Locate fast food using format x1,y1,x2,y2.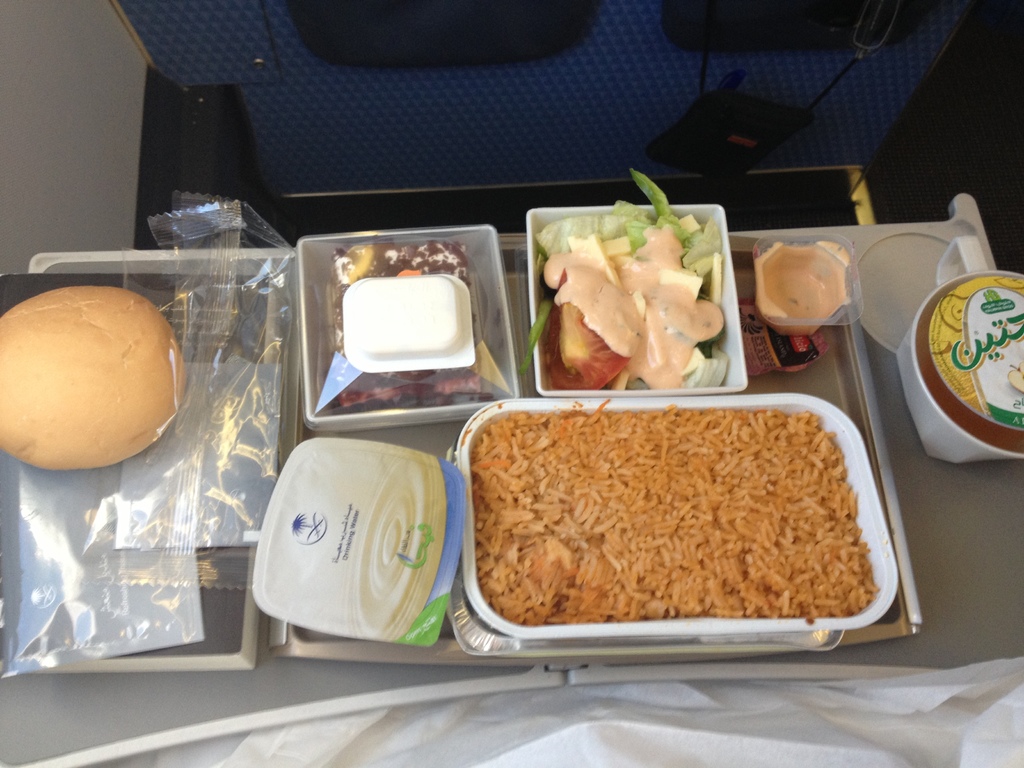
0,285,193,473.
